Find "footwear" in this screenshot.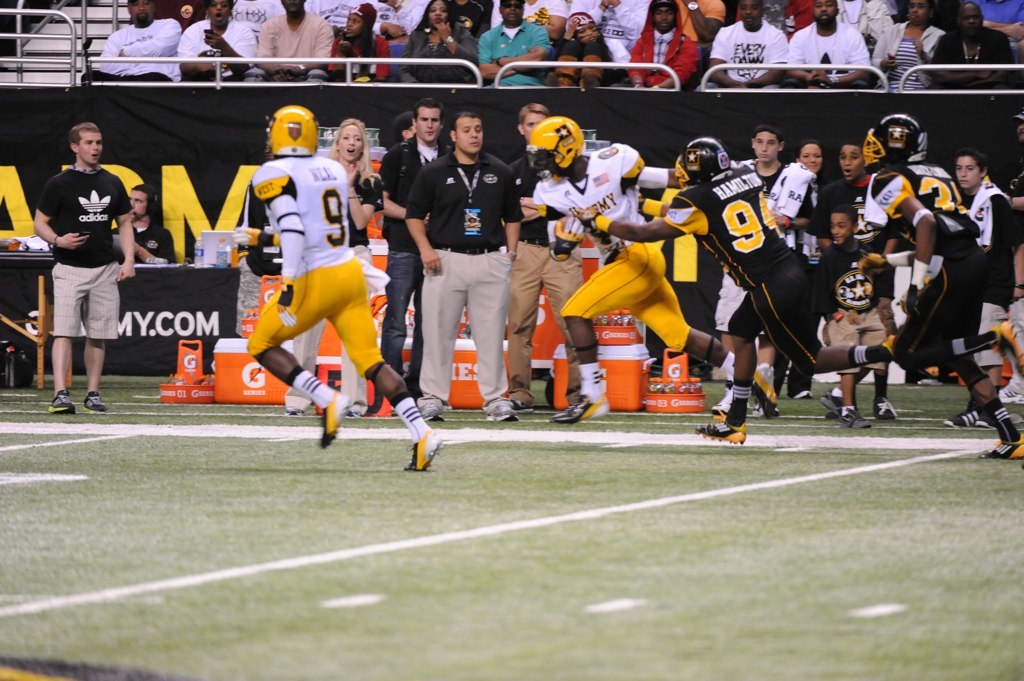
The bounding box for "footwear" is 698,417,749,452.
